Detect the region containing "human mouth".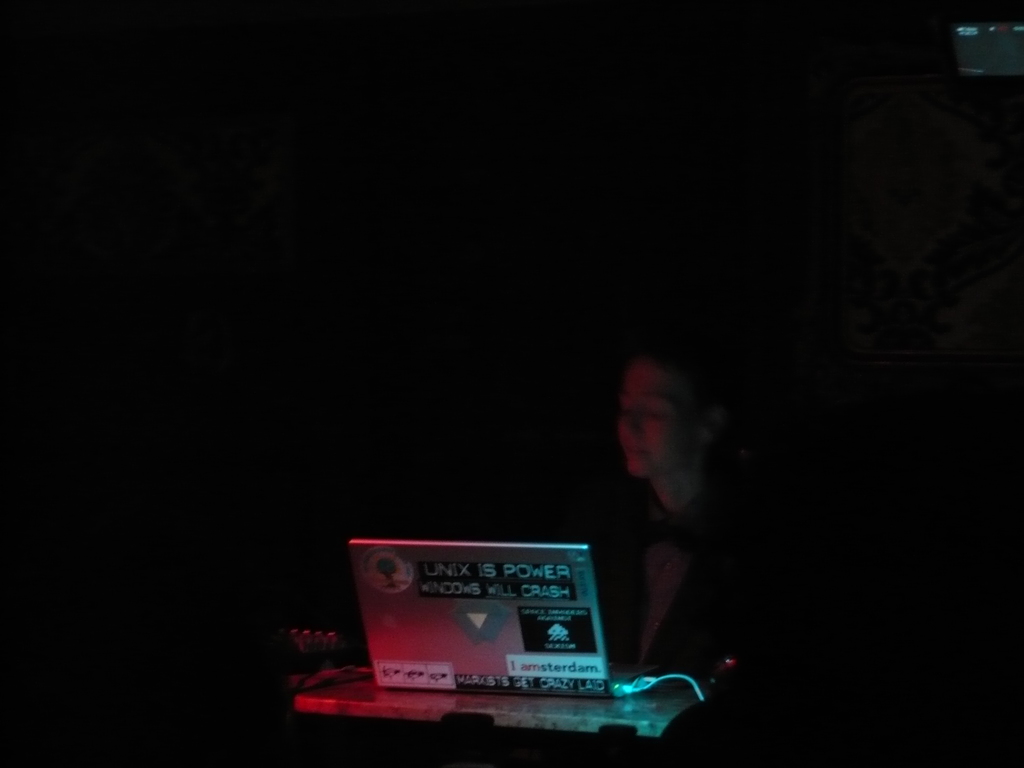
[623, 440, 655, 454].
